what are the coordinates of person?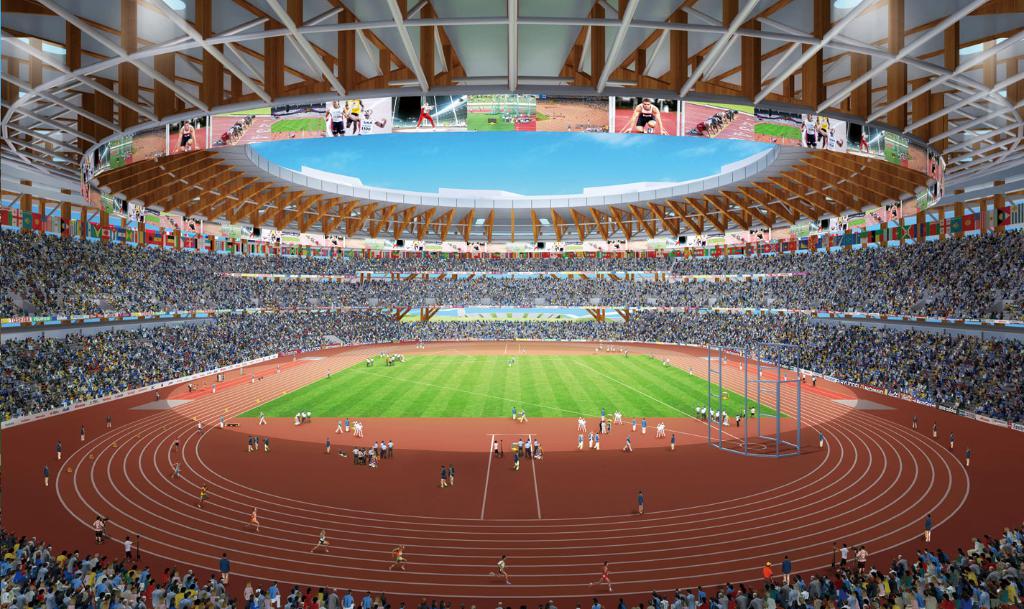
{"x1": 638, "y1": 416, "x2": 646, "y2": 433}.
